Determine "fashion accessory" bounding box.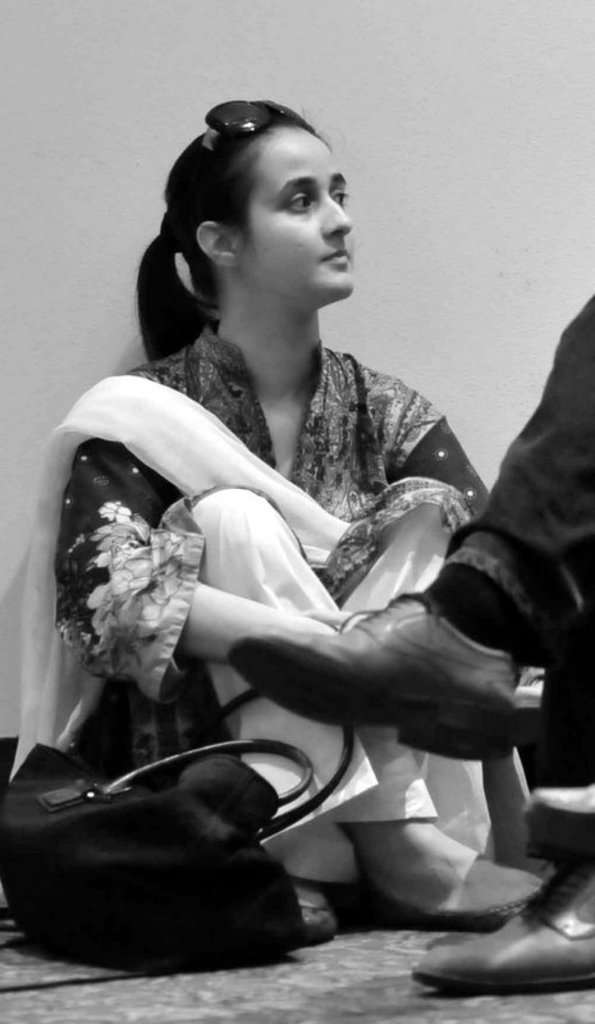
Determined: select_region(354, 851, 569, 936).
